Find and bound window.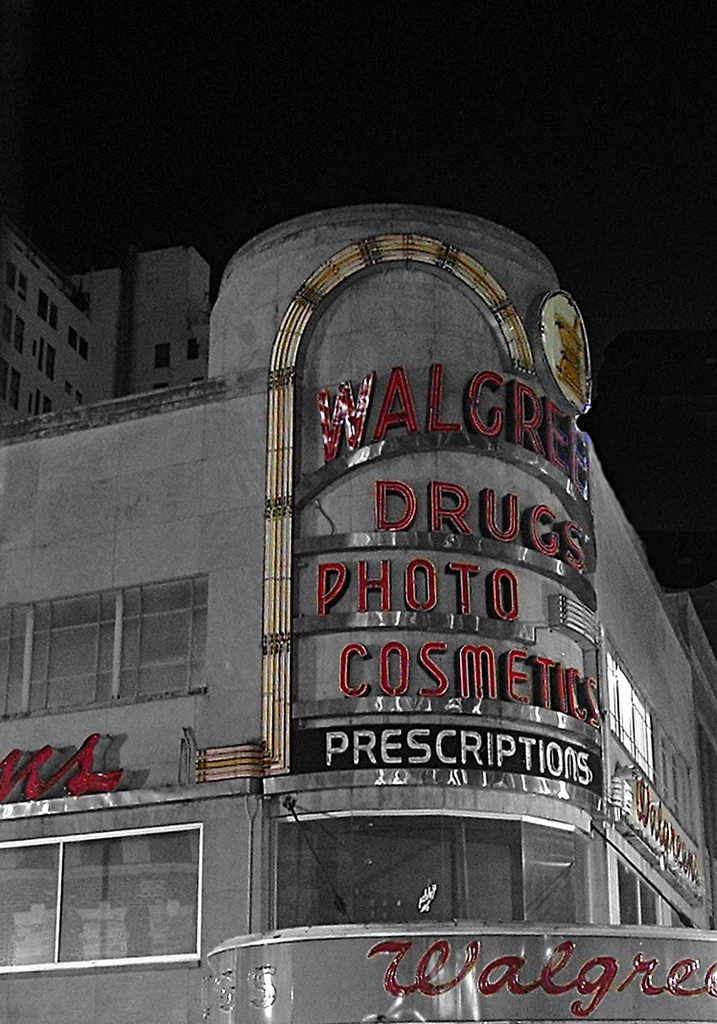
Bound: 601/656/649/780.
